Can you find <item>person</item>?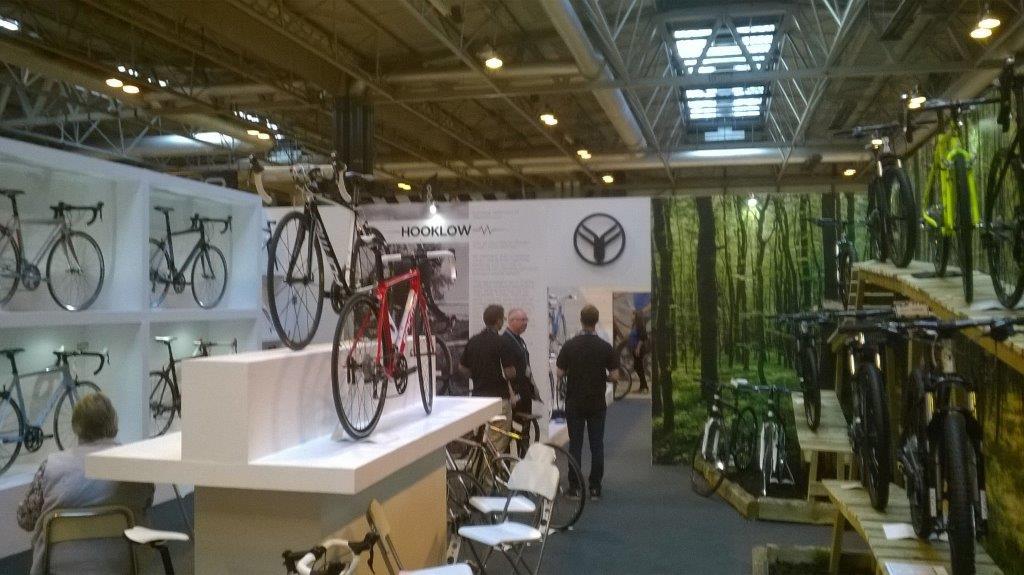
Yes, bounding box: box(14, 396, 153, 574).
